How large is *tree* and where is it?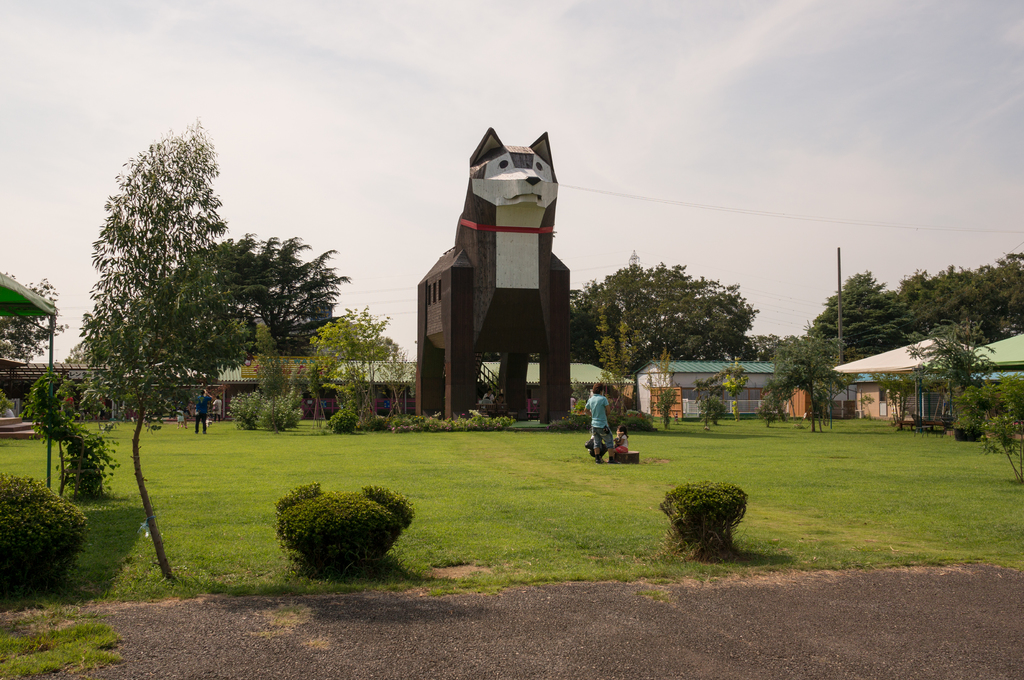
Bounding box: 868/363/932/427.
